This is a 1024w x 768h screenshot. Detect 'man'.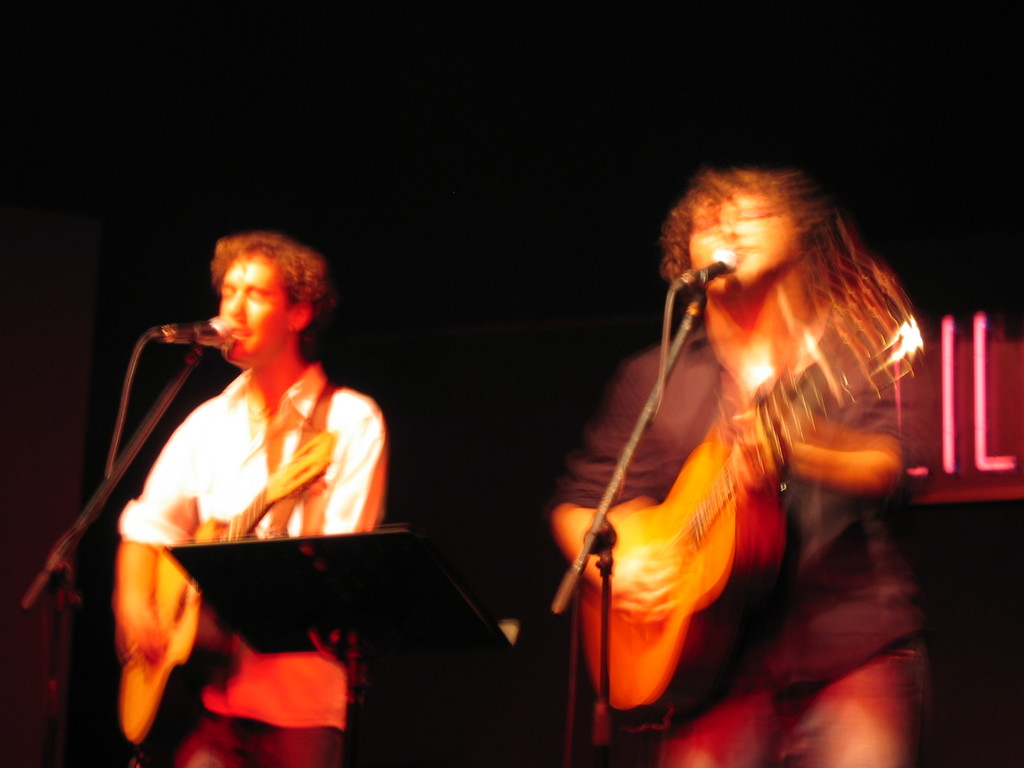
x1=111, y1=225, x2=400, y2=767.
